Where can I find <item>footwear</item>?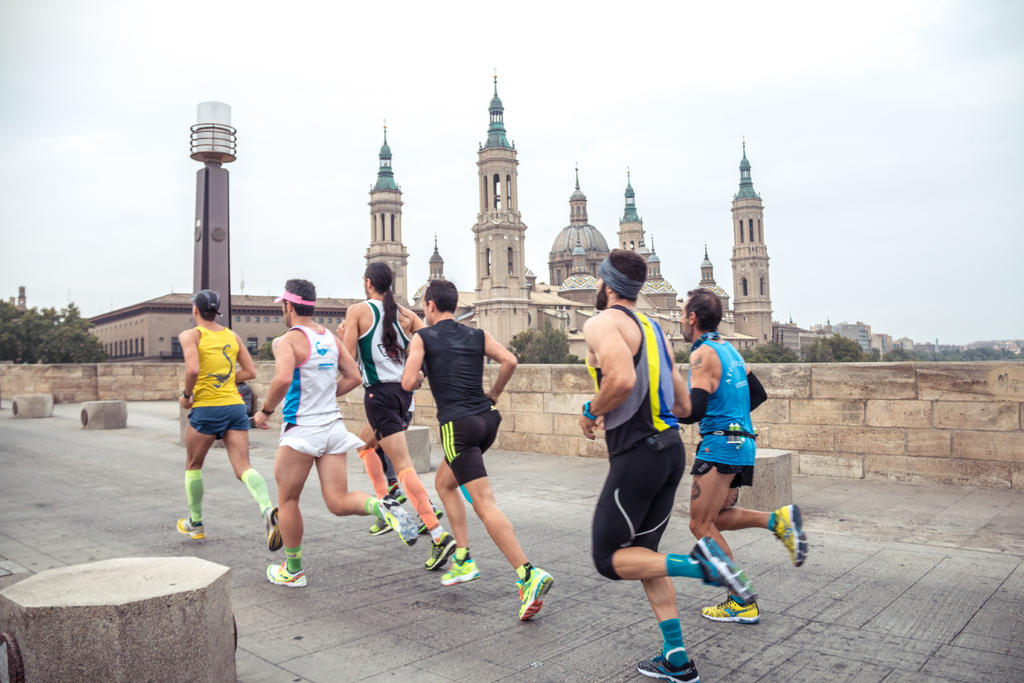
You can find it at bbox(383, 498, 422, 549).
